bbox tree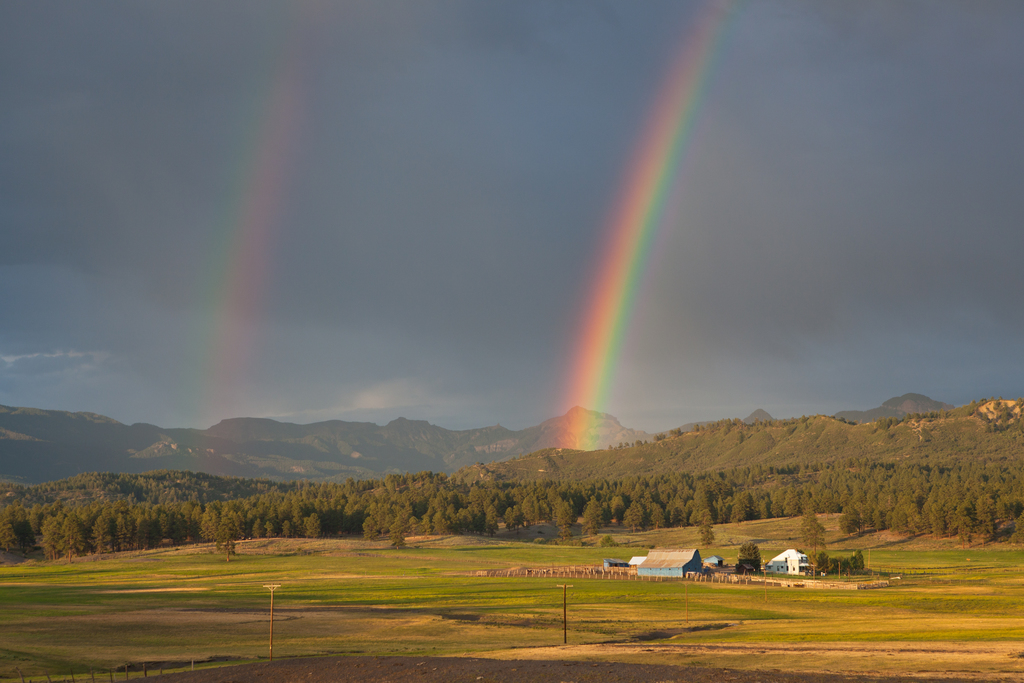
<bbox>797, 505, 826, 569</bbox>
